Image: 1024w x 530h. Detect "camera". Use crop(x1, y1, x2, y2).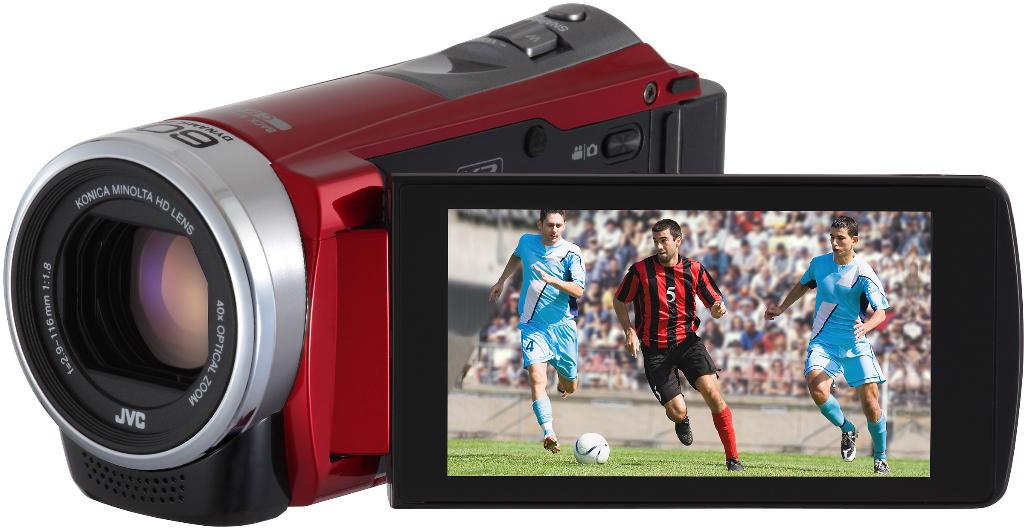
crop(0, 0, 1023, 529).
